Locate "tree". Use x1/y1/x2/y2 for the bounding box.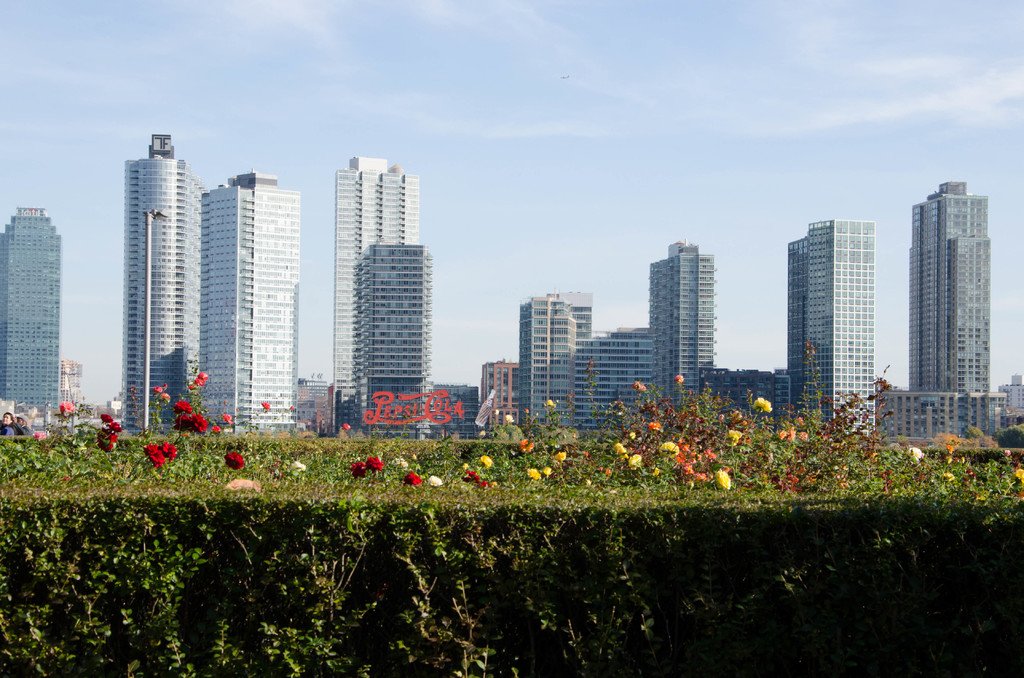
965/427/990/446.
